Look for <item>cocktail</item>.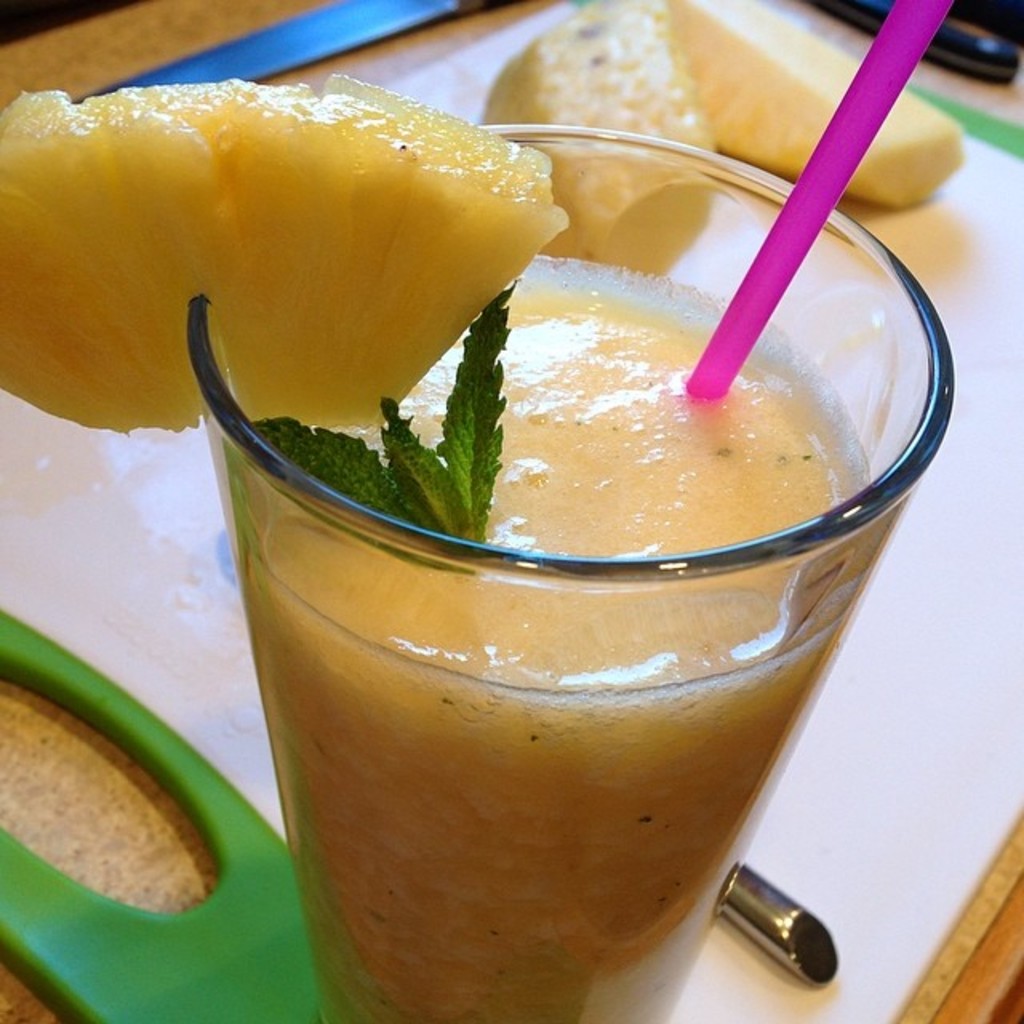
Found: (0, 0, 955, 1022).
